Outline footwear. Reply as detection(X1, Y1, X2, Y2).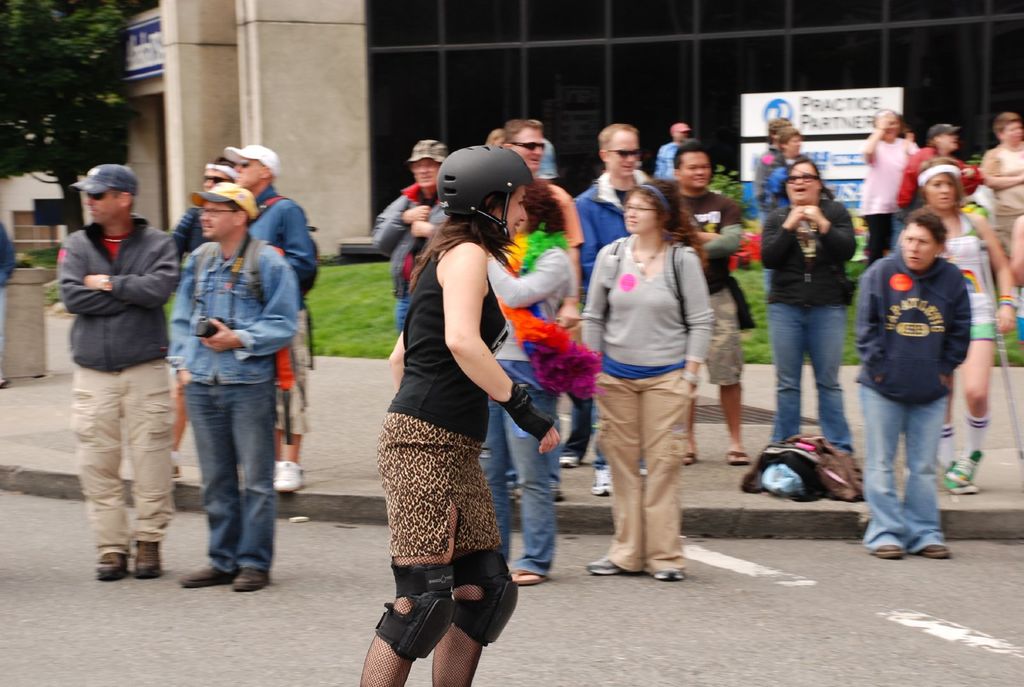
detection(636, 461, 647, 474).
